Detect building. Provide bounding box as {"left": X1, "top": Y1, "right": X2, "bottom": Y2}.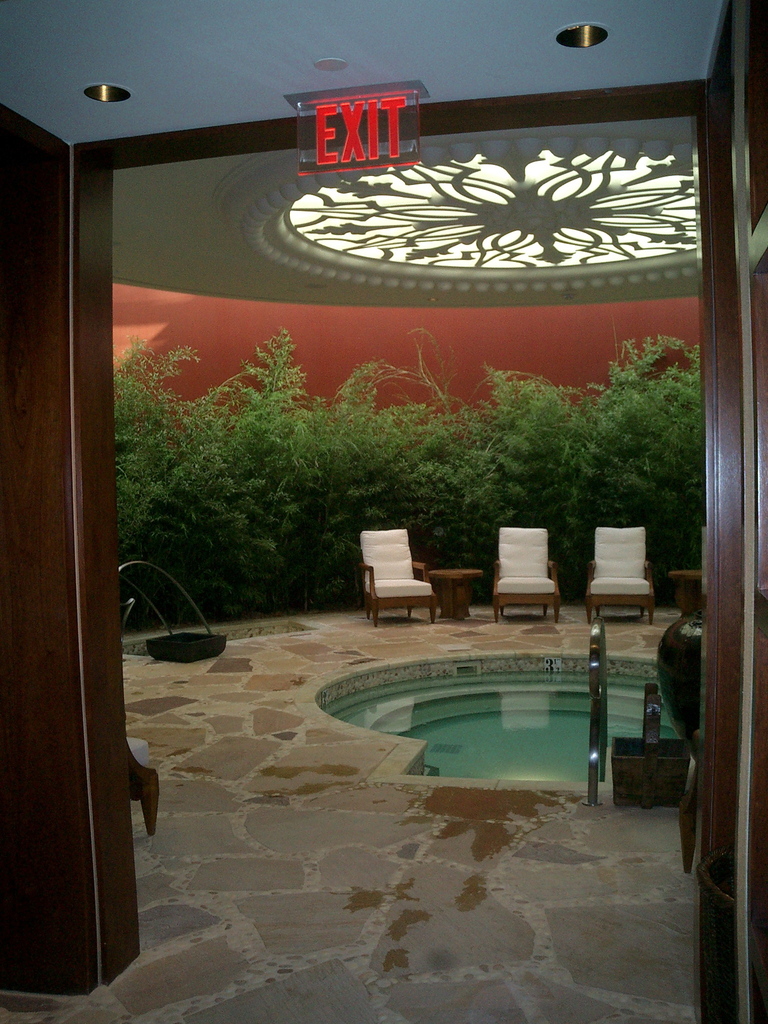
{"left": 0, "top": 0, "right": 767, "bottom": 1023}.
